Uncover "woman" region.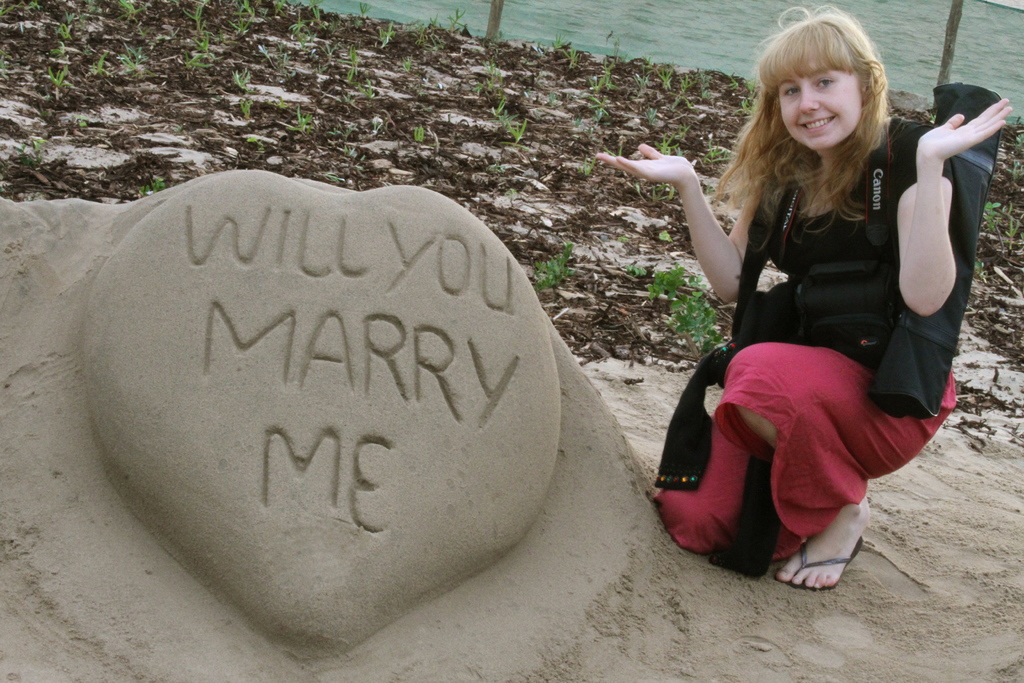
Uncovered: <bbox>595, 3, 1014, 589</bbox>.
